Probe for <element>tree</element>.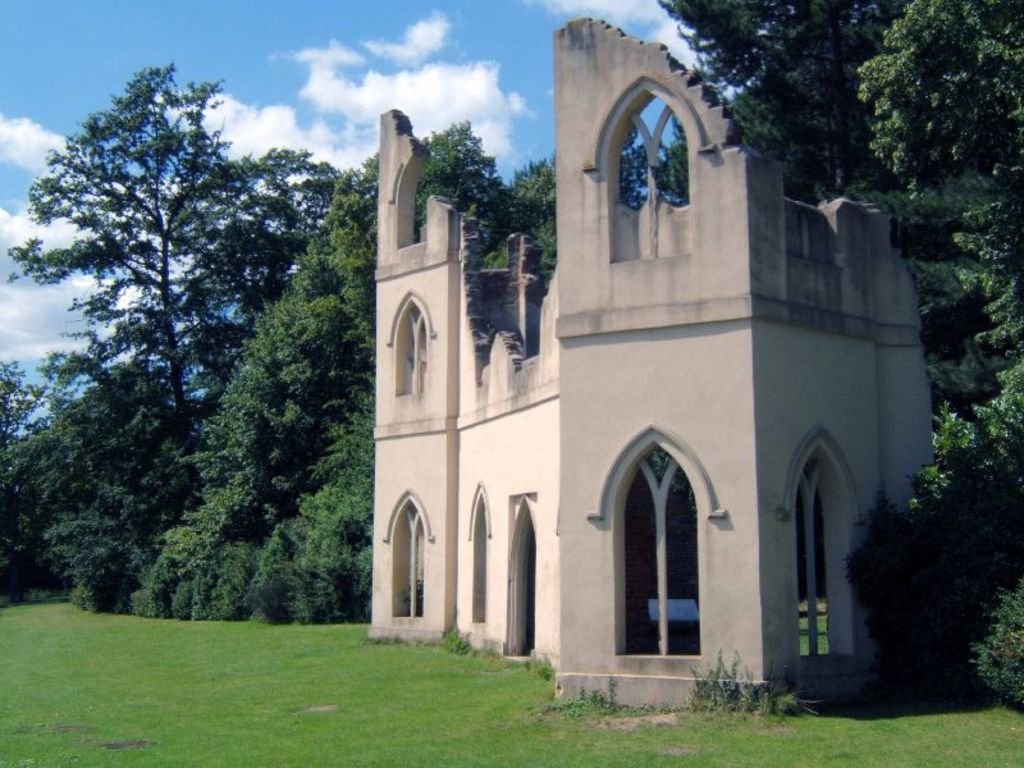
Probe result: {"x1": 332, "y1": 119, "x2": 521, "y2": 440}.
